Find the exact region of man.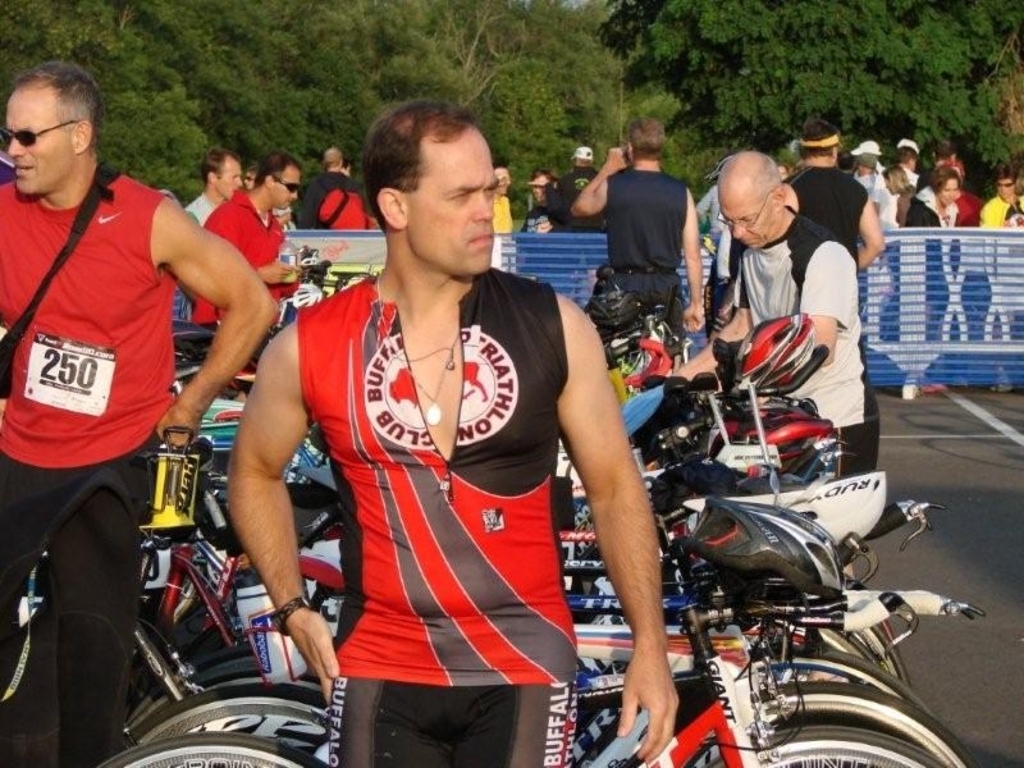
Exact region: bbox(544, 145, 605, 234).
